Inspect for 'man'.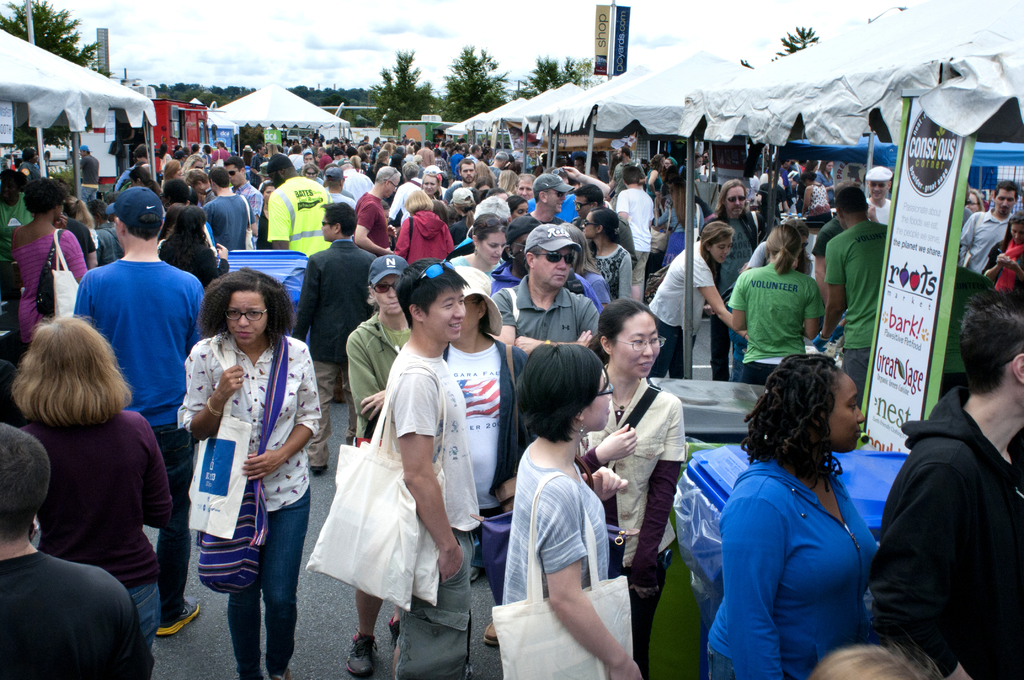
Inspection: (867, 166, 890, 227).
